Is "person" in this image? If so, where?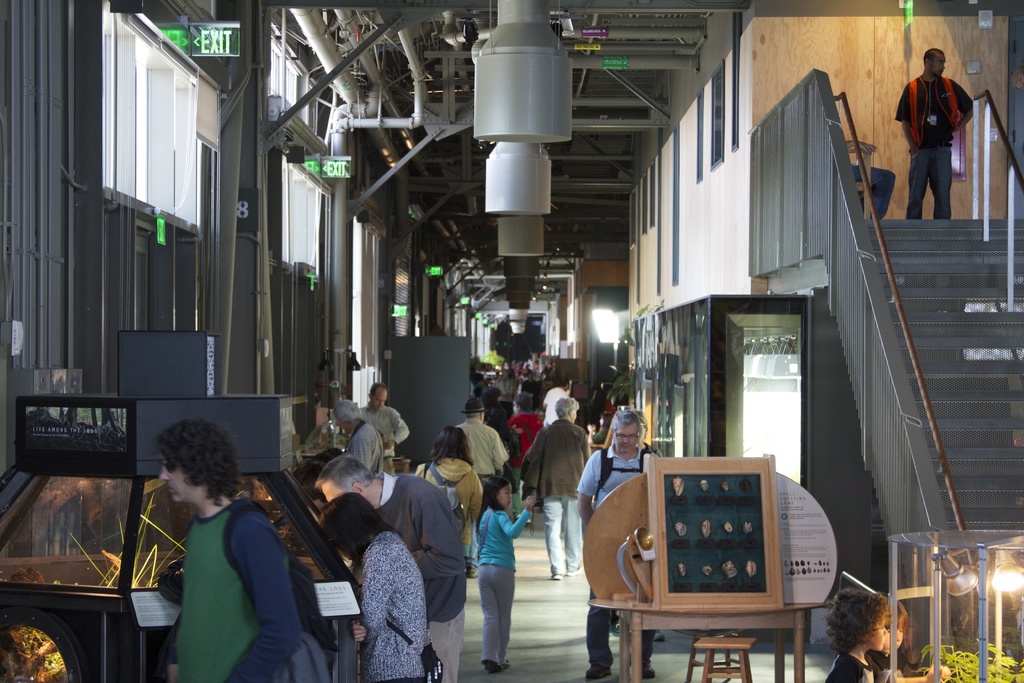
Yes, at {"left": 514, "top": 395, "right": 589, "bottom": 577}.
